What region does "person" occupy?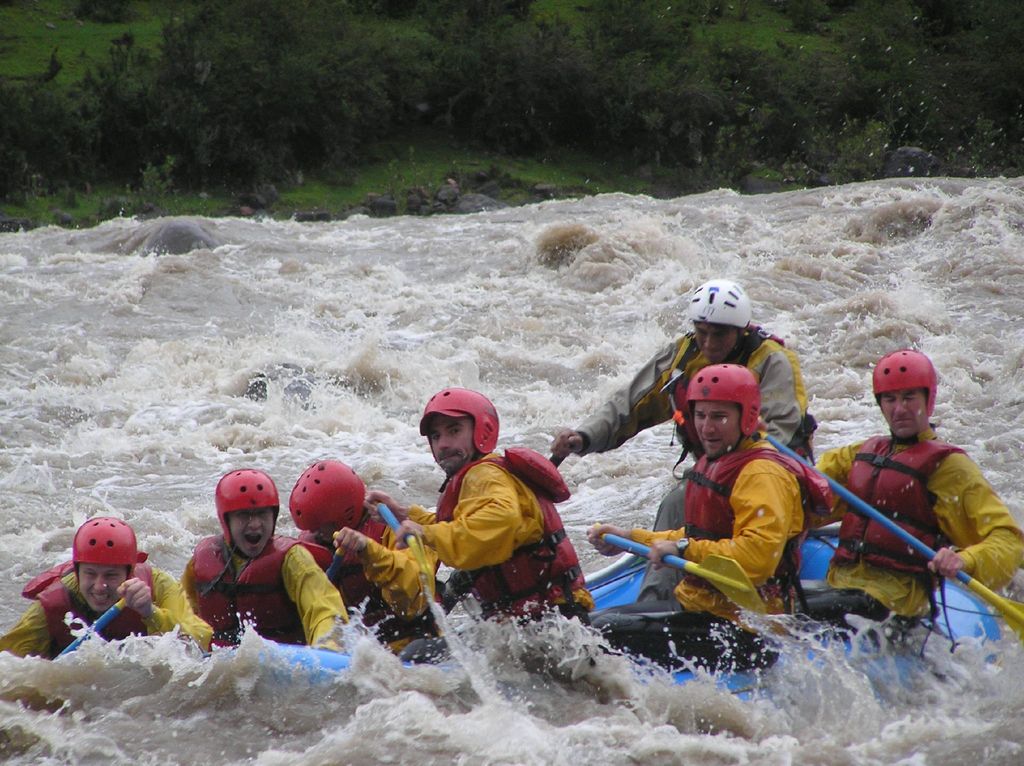
bbox=(544, 281, 823, 605).
